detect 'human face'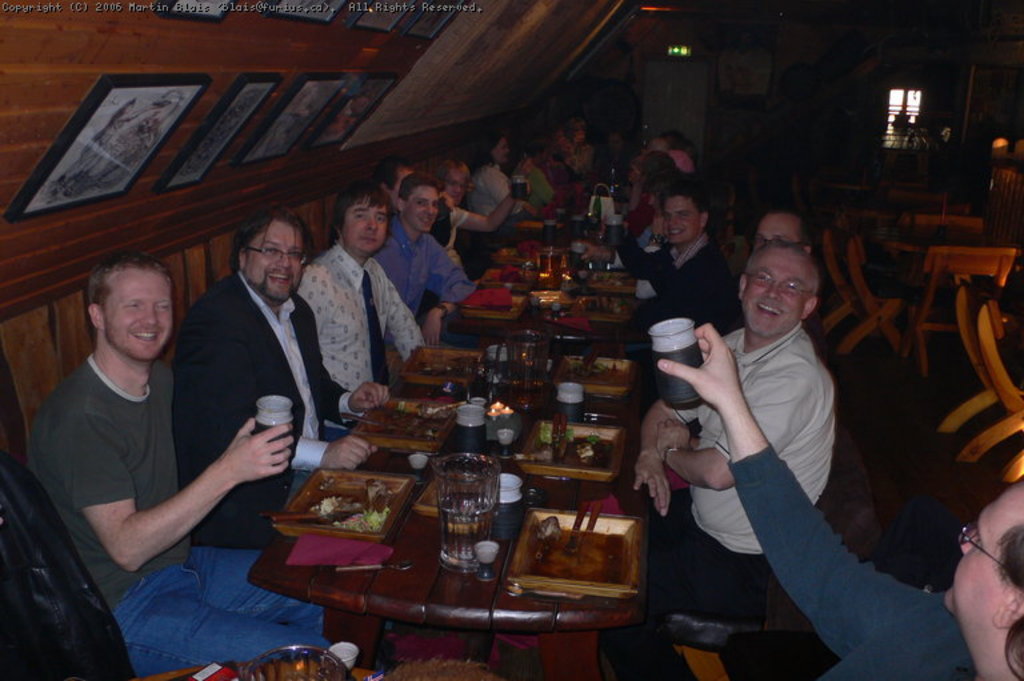
105, 268, 176, 360
